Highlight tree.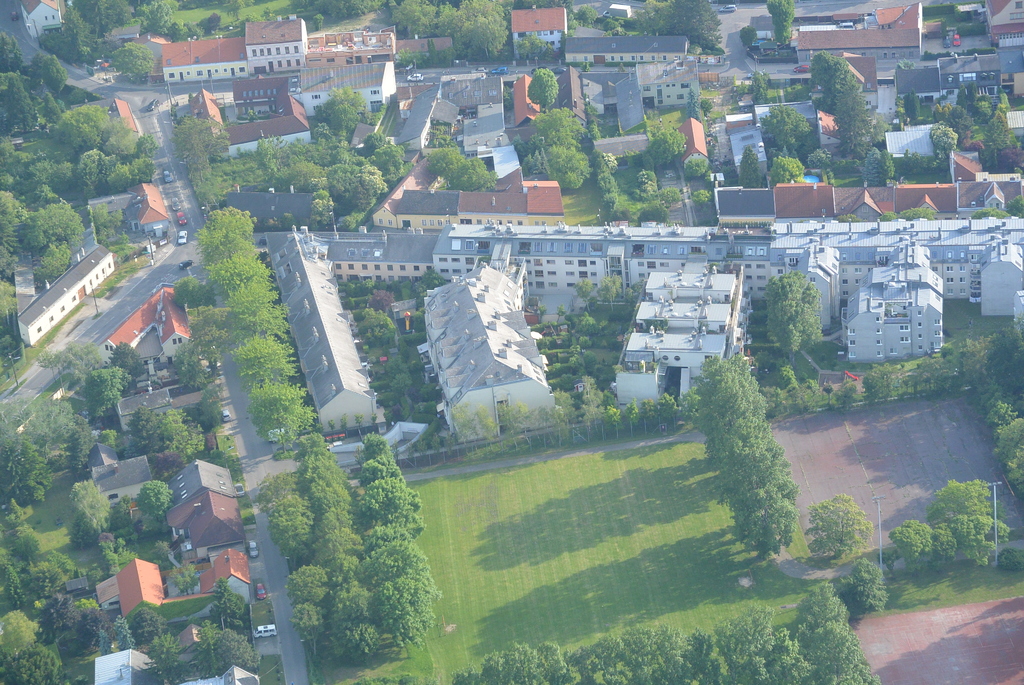
Highlighted region: pyautogui.locateOnScreen(761, 270, 828, 350).
